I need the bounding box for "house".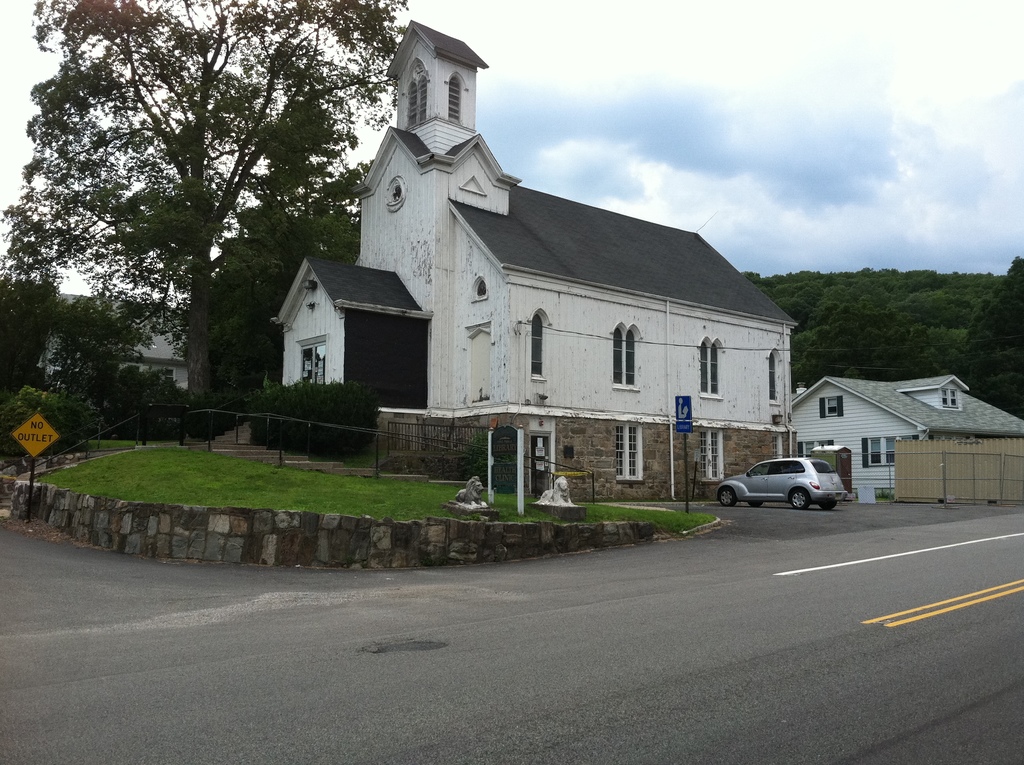
Here it is: locate(269, 24, 796, 495).
